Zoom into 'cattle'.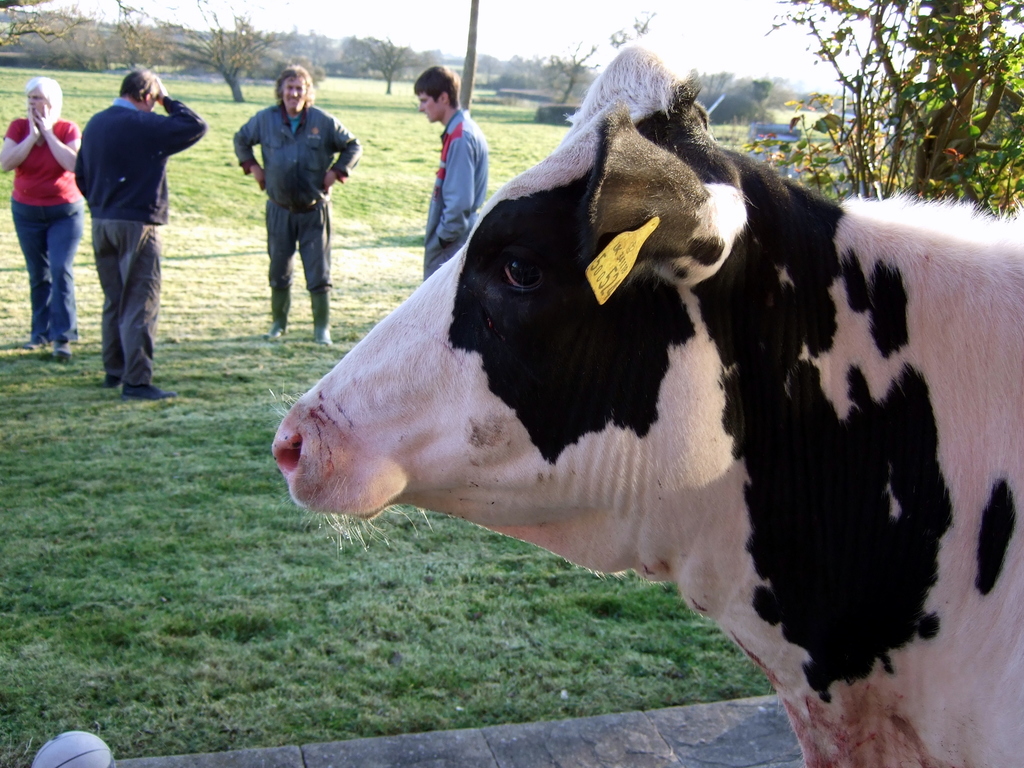
Zoom target: rect(285, 49, 1023, 767).
